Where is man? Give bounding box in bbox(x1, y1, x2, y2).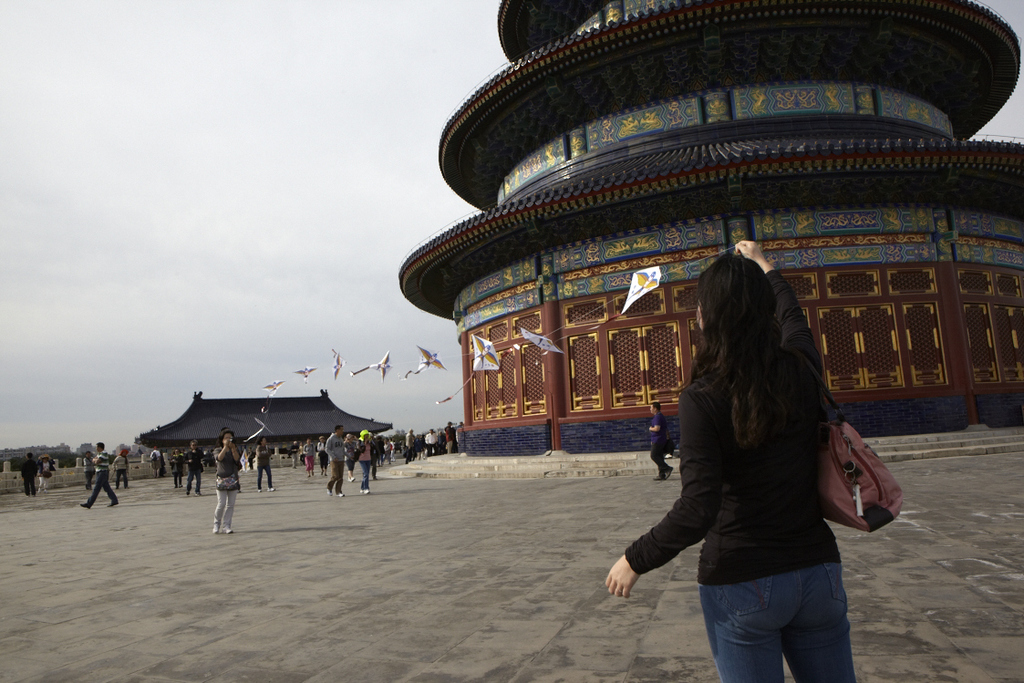
bbox(319, 433, 327, 477).
